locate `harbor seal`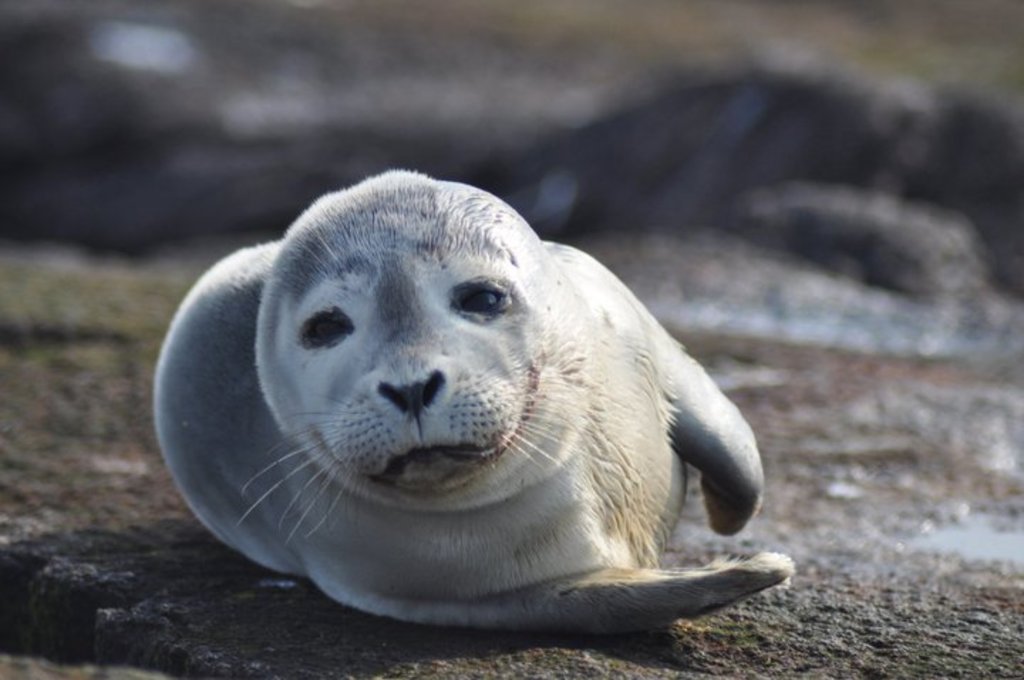
BBox(151, 169, 806, 640)
